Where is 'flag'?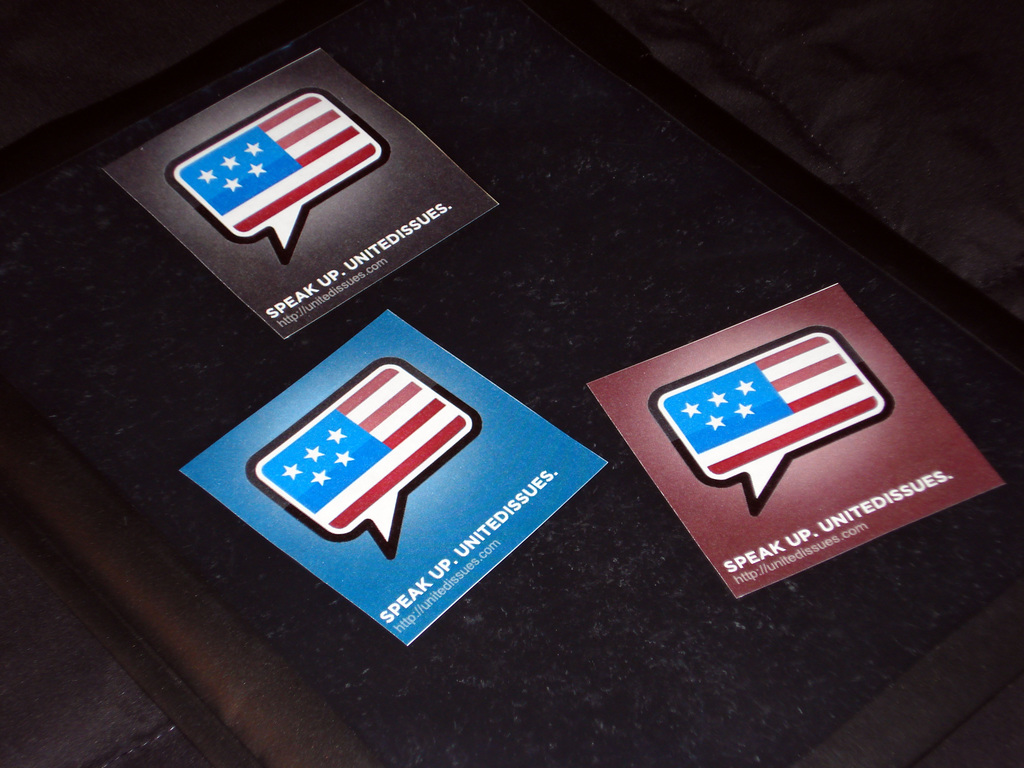
l=260, t=364, r=479, b=529.
